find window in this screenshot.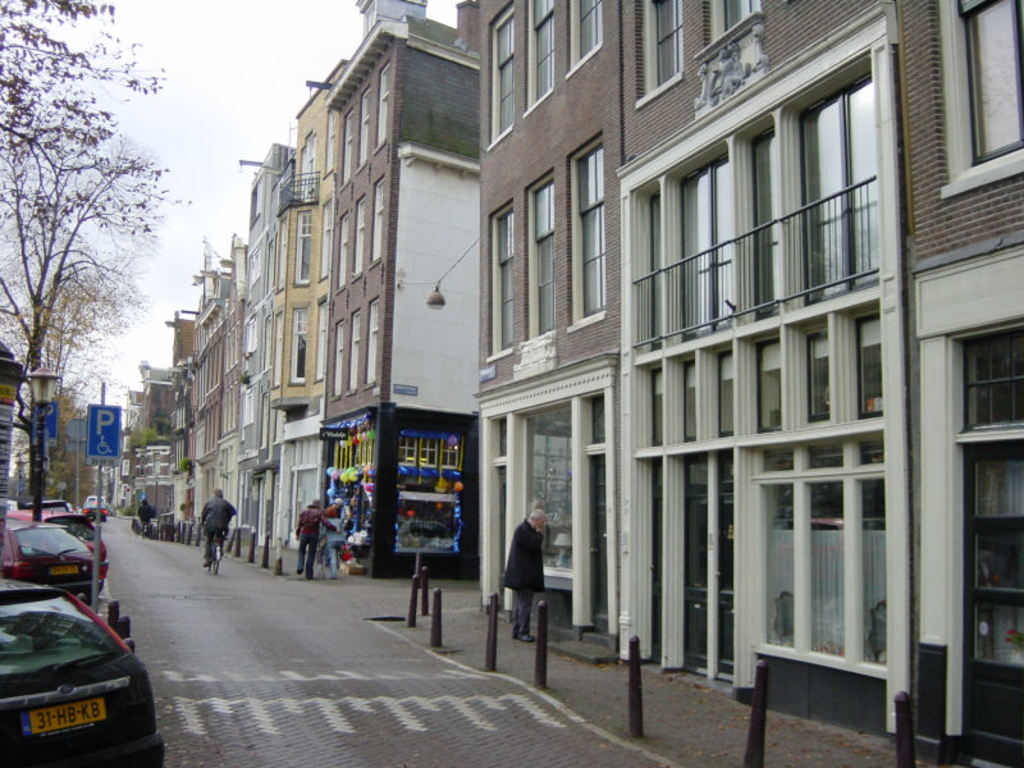
The bounding box for window is {"left": 745, "top": 334, "right": 782, "bottom": 426}.
